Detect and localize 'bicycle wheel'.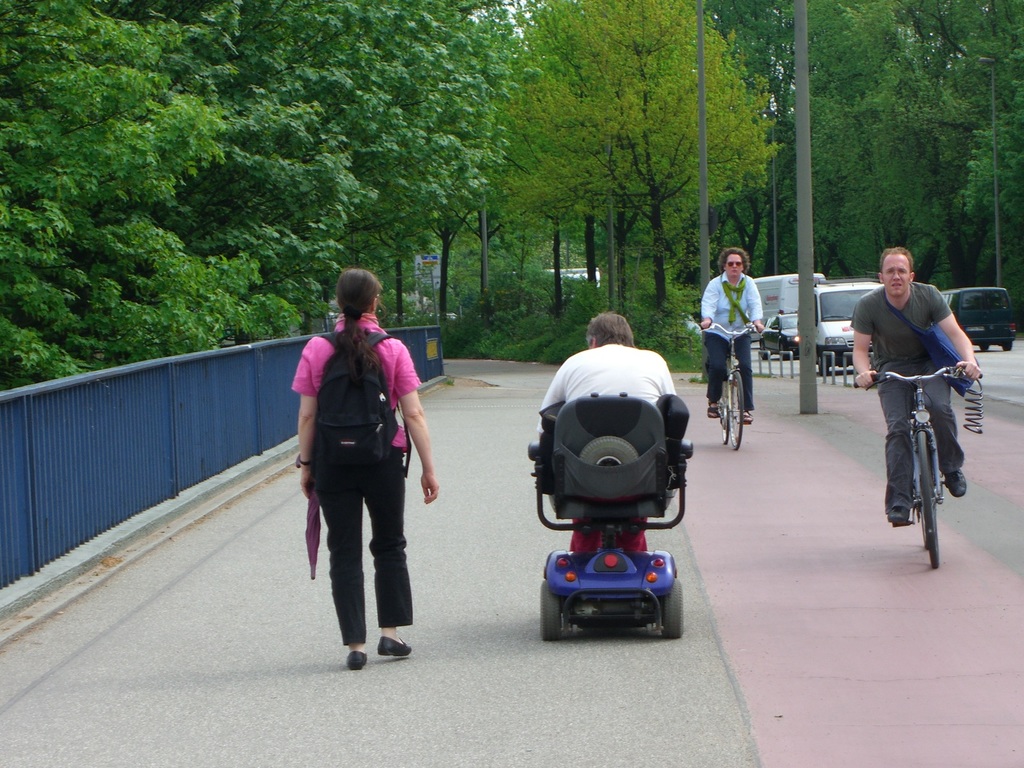
Localized at 731 365 741 446.
